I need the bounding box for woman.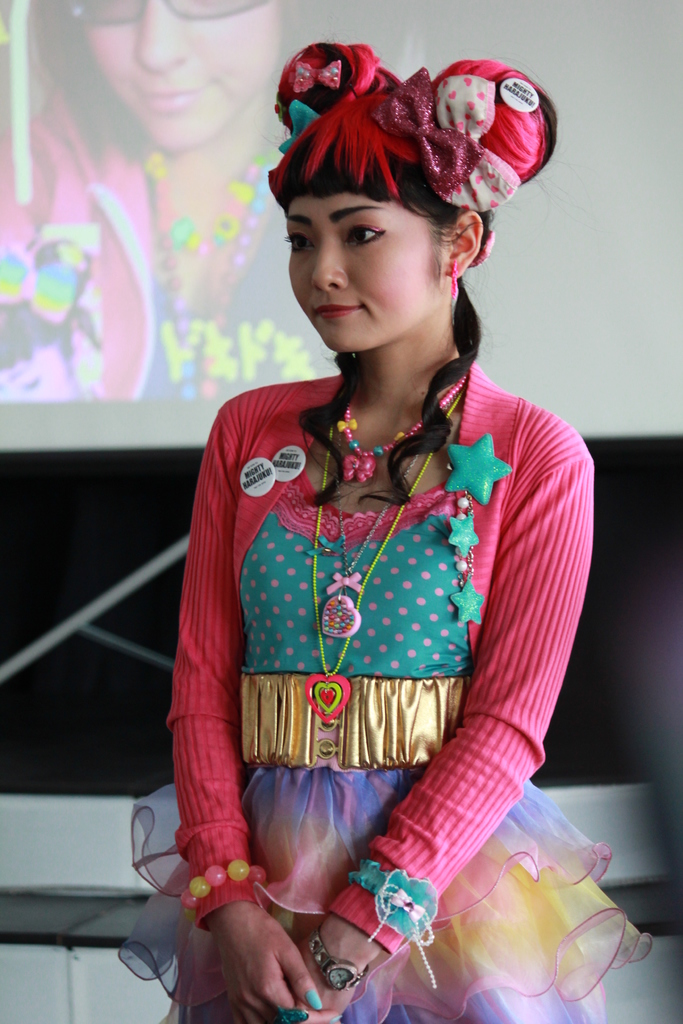
Here it is: <bbox>0, 0, 348, 408</bbox>.
